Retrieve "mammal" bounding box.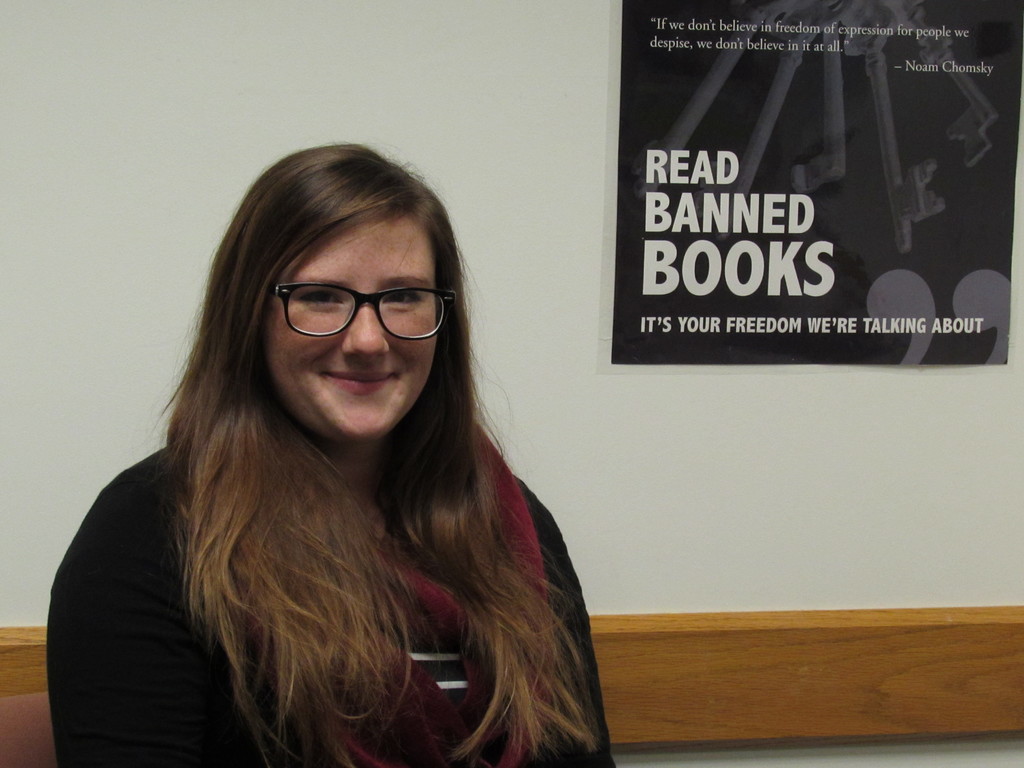
Bounding box: (49, 170, 646, 767).
